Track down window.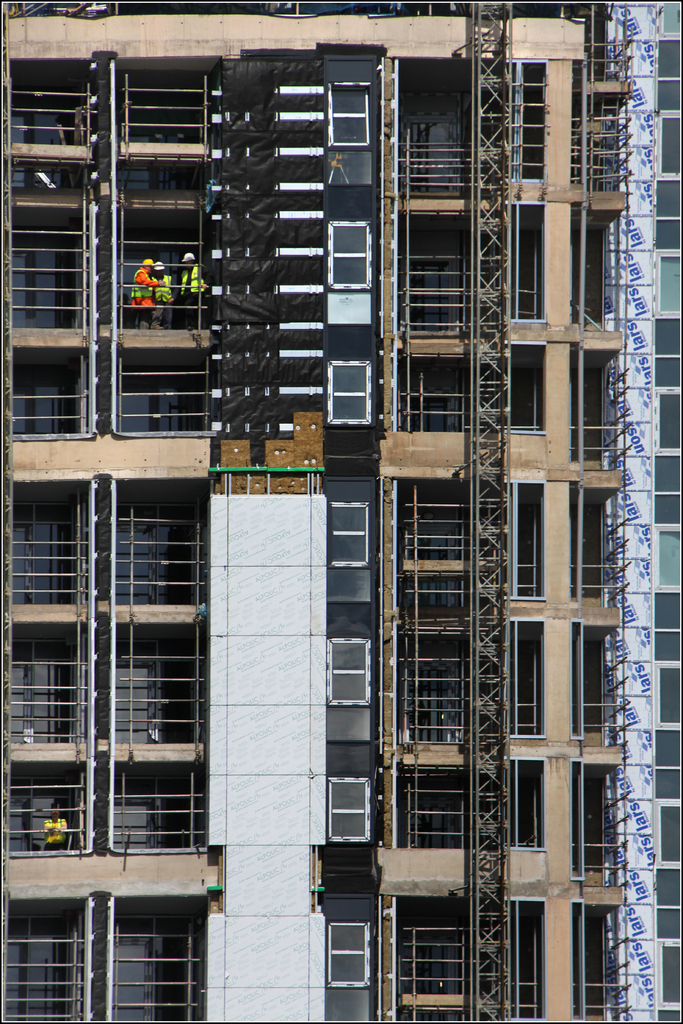
Tracked to select_region(327, 77, 372, 147).
